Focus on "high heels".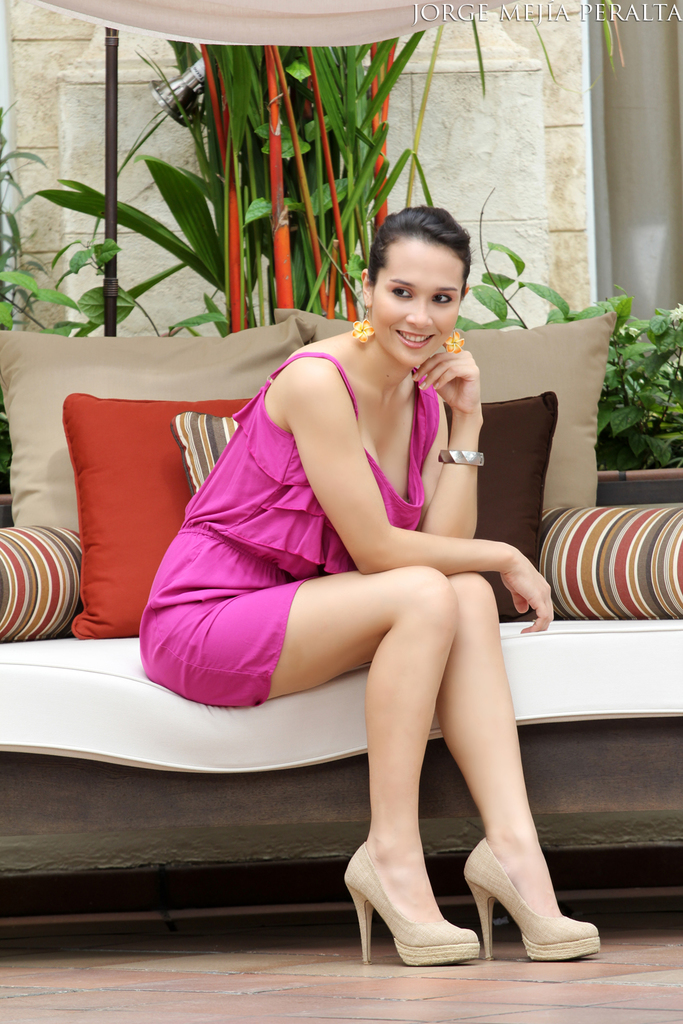
Focused at rect(464, 838, 602, 969).
